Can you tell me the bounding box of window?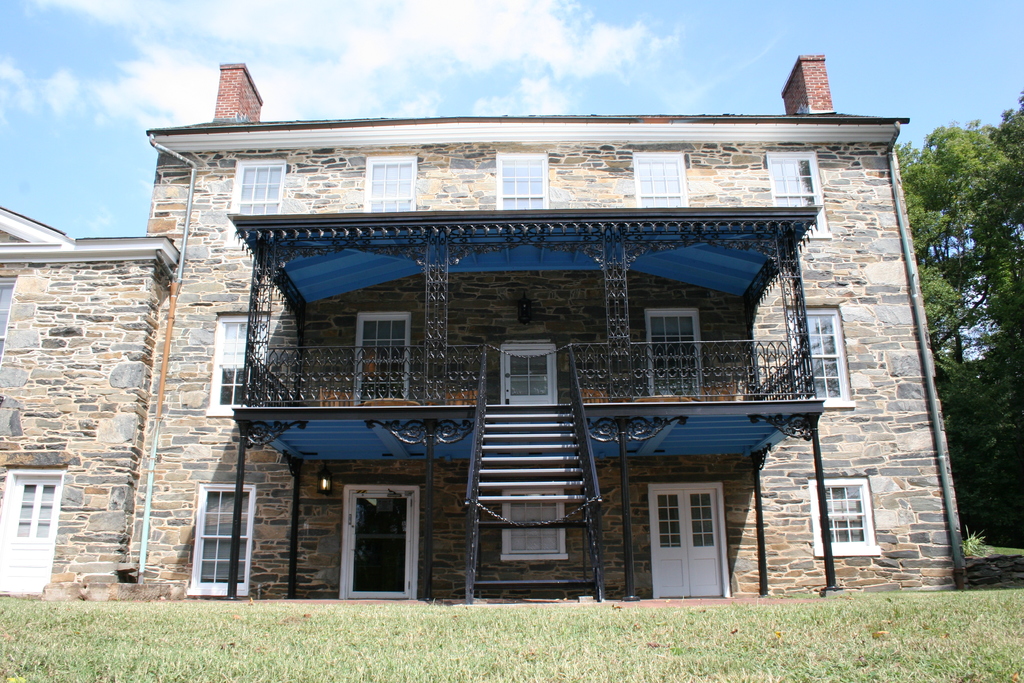
<region>629, 149, 691, 209</region>.
